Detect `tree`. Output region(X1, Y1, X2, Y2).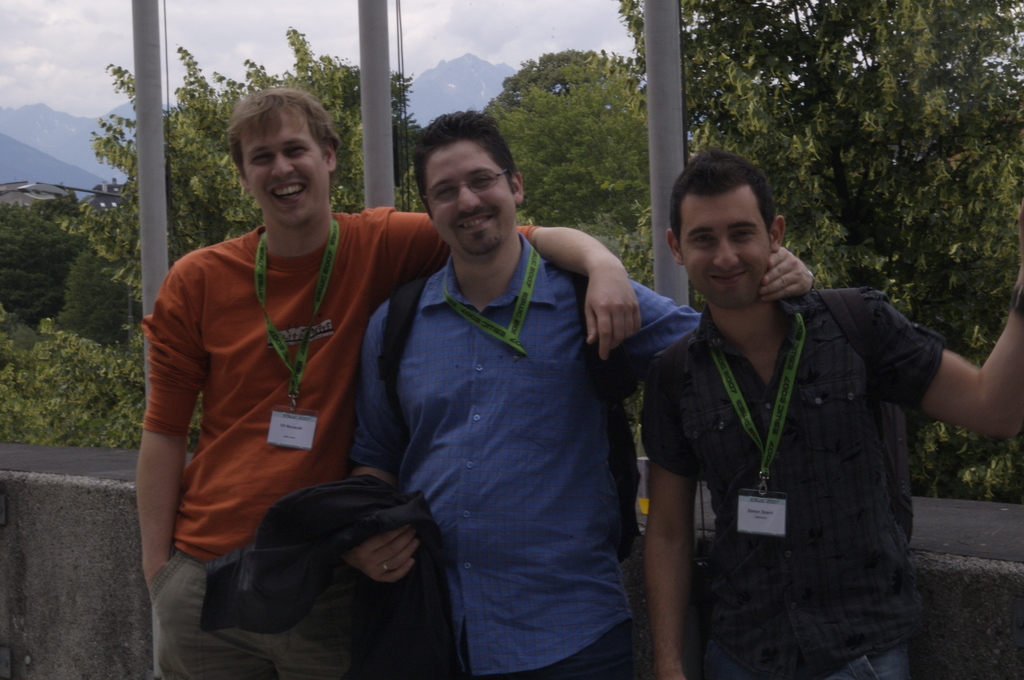
region(43, 37, 396, 380).
